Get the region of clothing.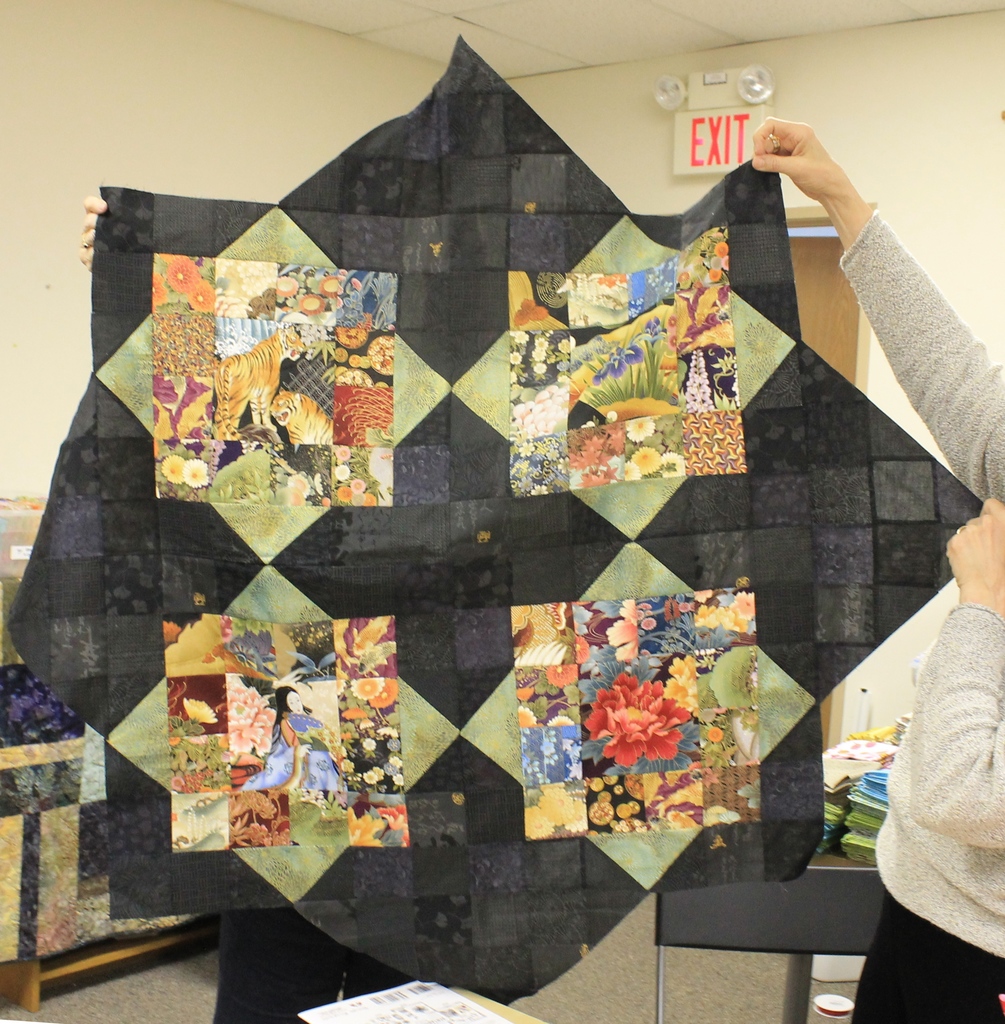
region(830, 202, 1004, 1022).
